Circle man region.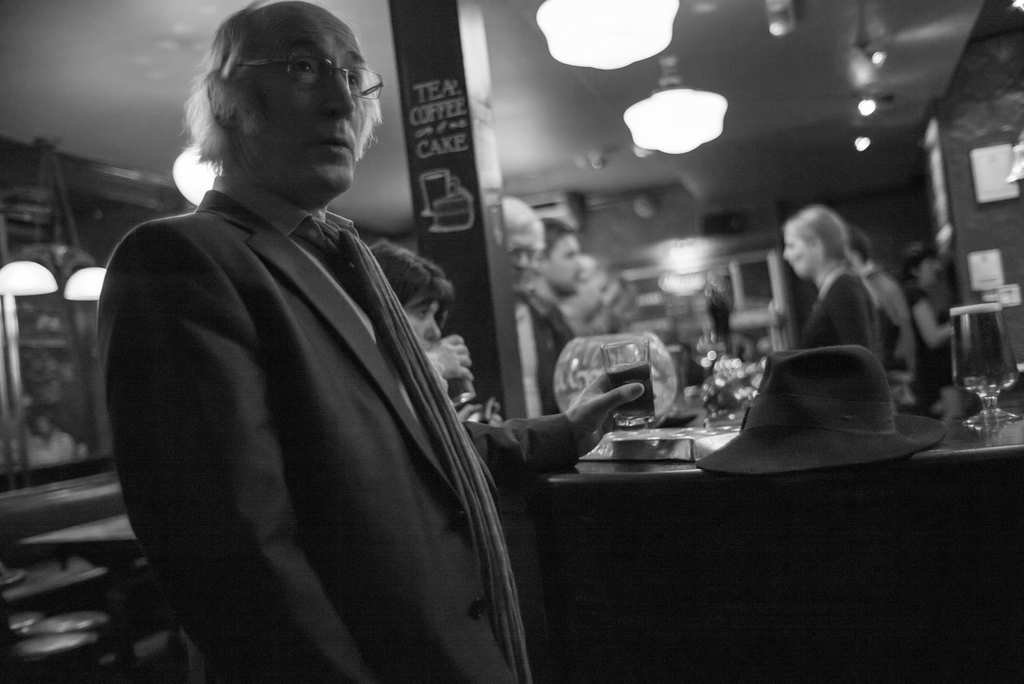
Region: [x1=83, y1=26, x2=598, y2=643].
